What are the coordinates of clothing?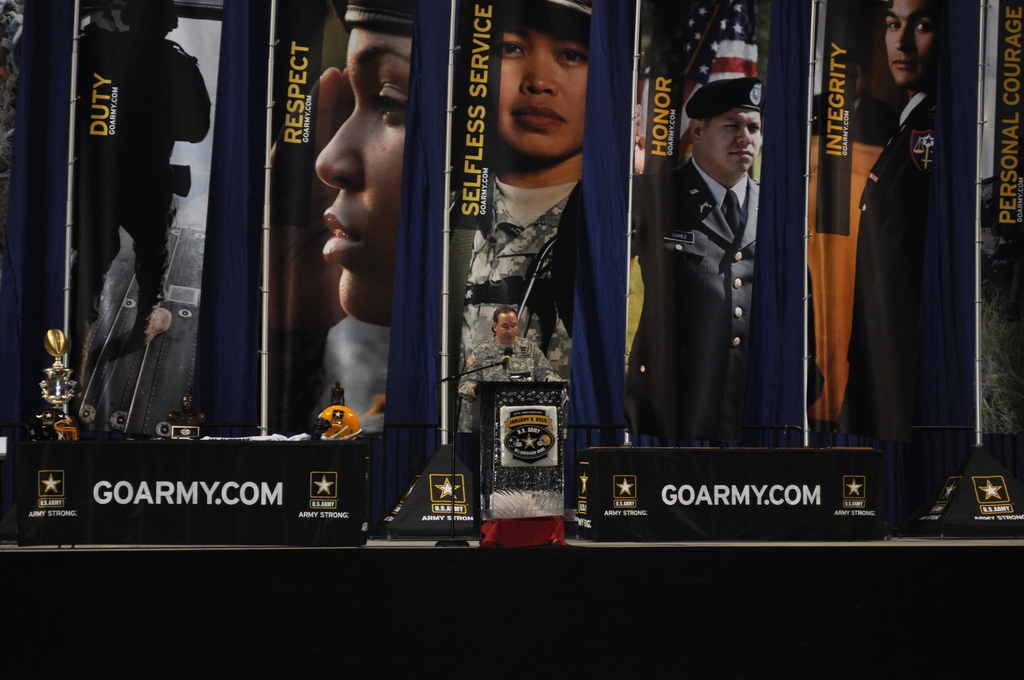
(x1=463, y1=336, x2=562, y2=423).
